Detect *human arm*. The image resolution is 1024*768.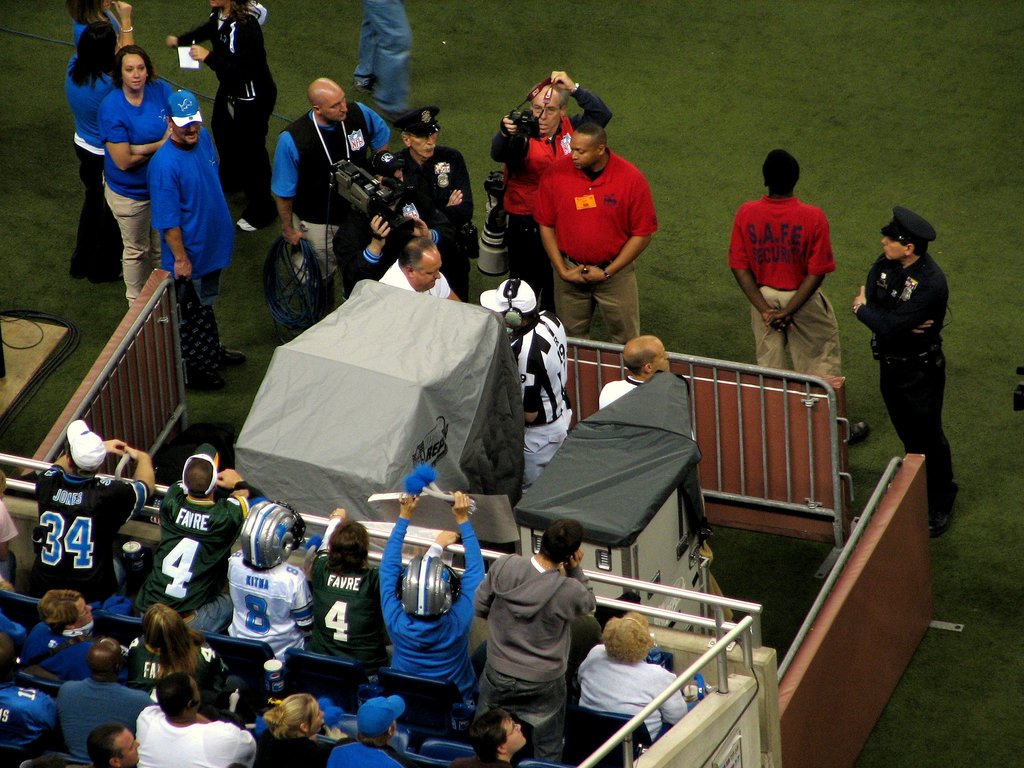
BBox(355, 100, 392, 155).
